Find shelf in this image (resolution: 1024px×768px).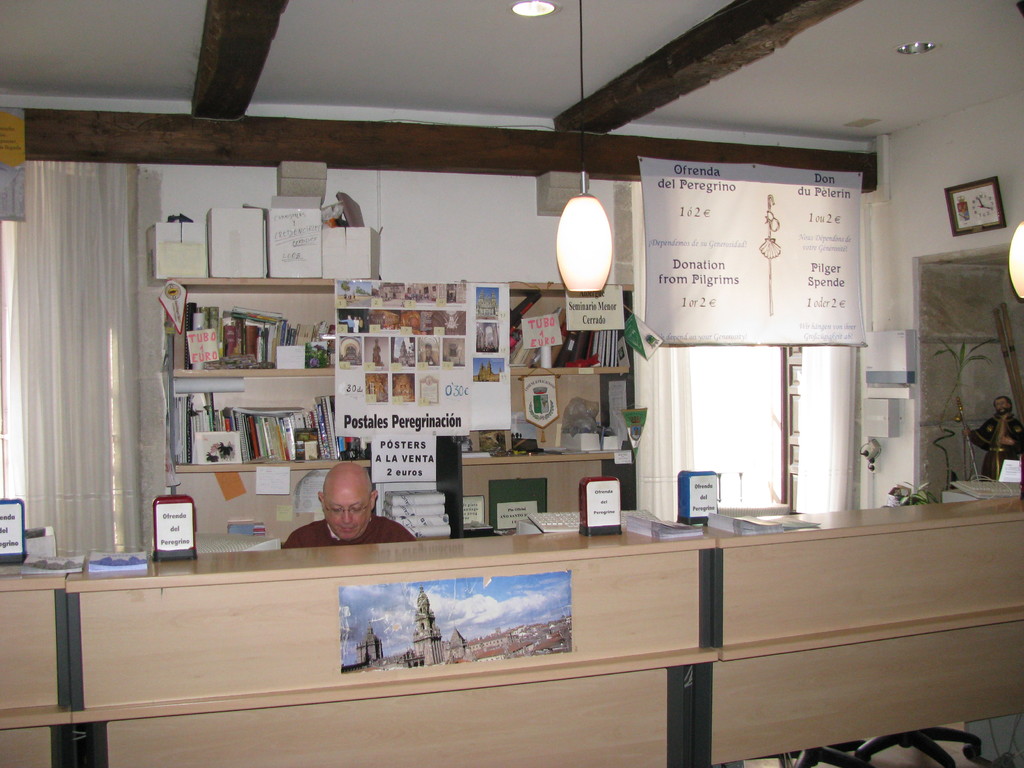
bbox=[464, 280, 634, 520].
